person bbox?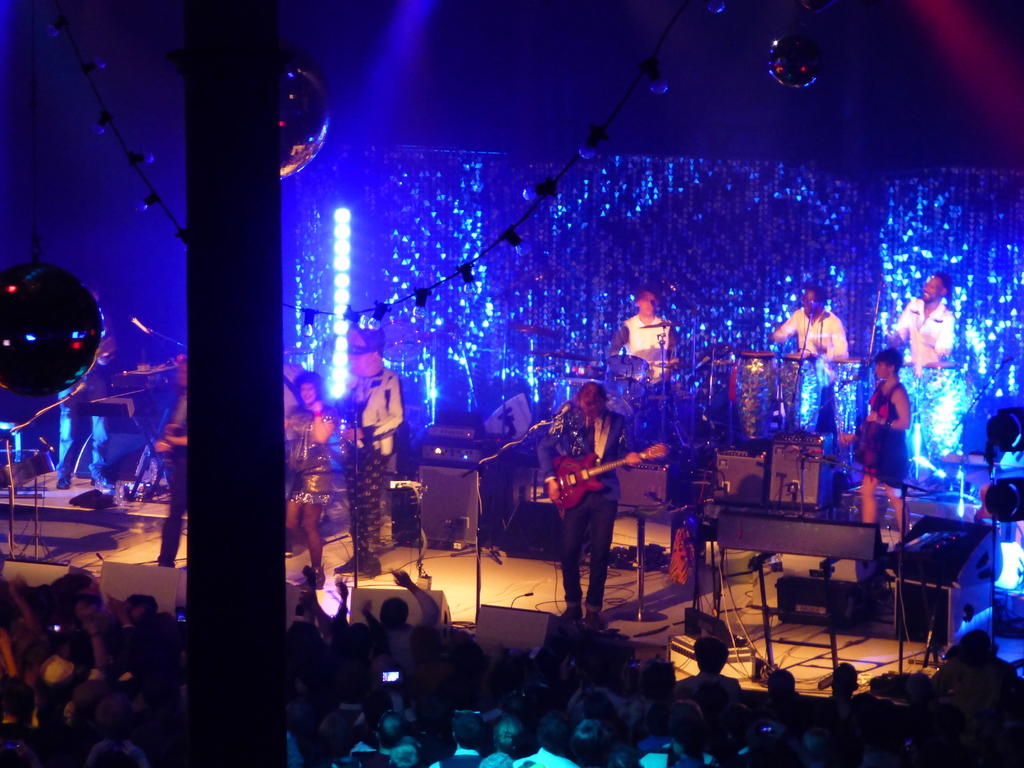
[770, 283, 847, 452]
